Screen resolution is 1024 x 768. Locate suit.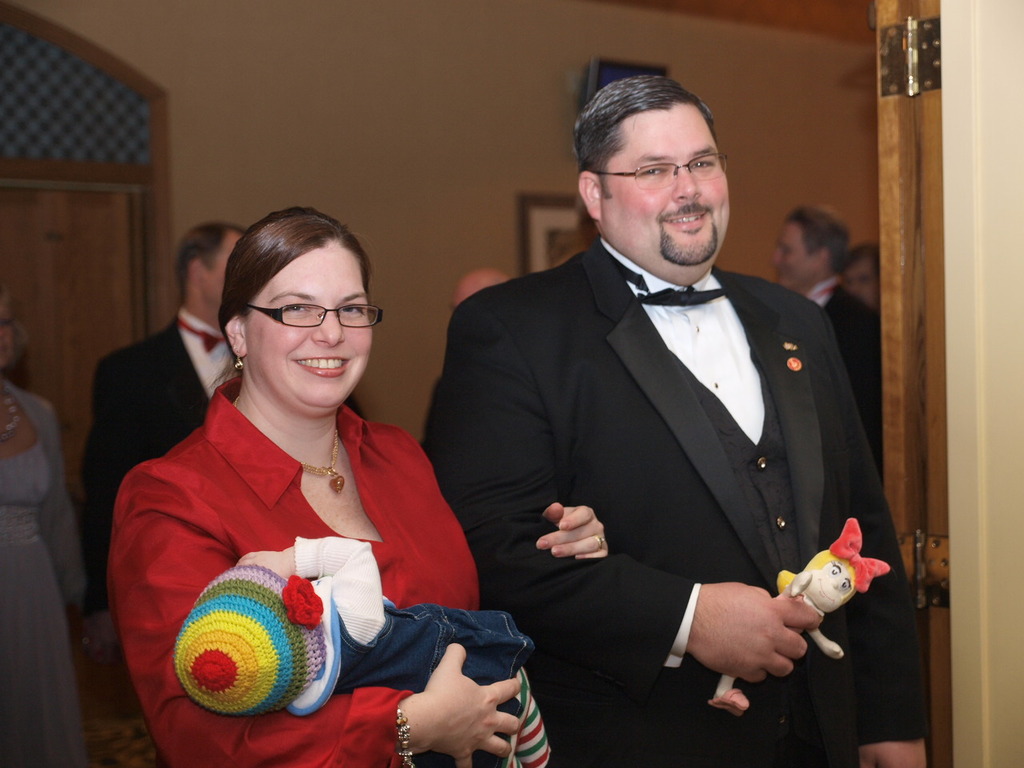
{"x1": 807, "y1": 282, "x2": 885, "y2": 466}.
